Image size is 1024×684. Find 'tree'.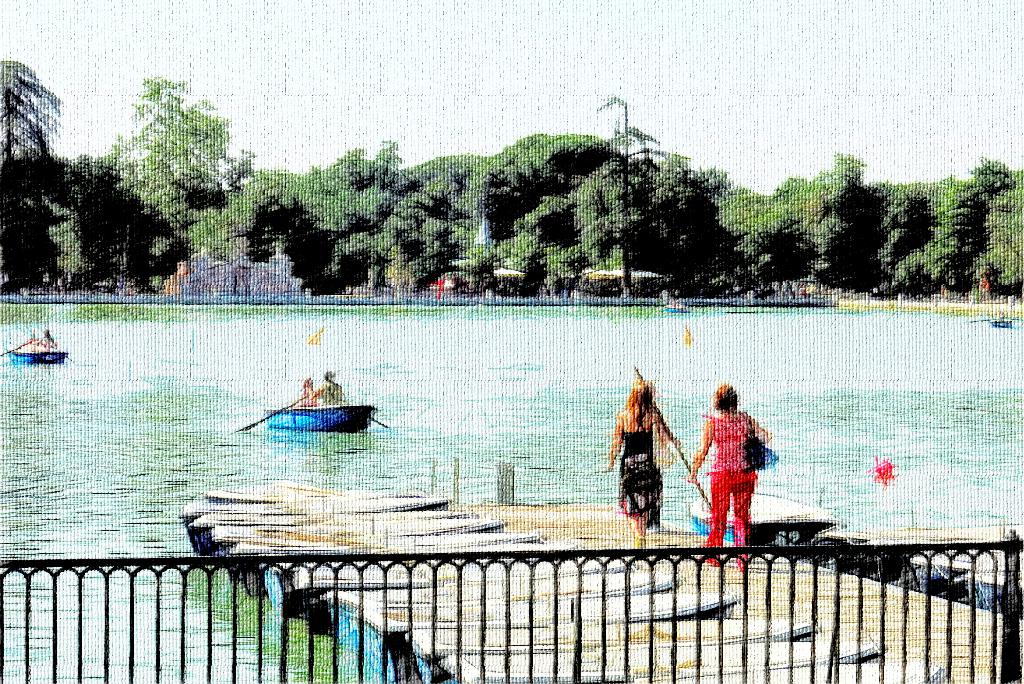
(x1=61, y1=63, x2=230, y2=299).
